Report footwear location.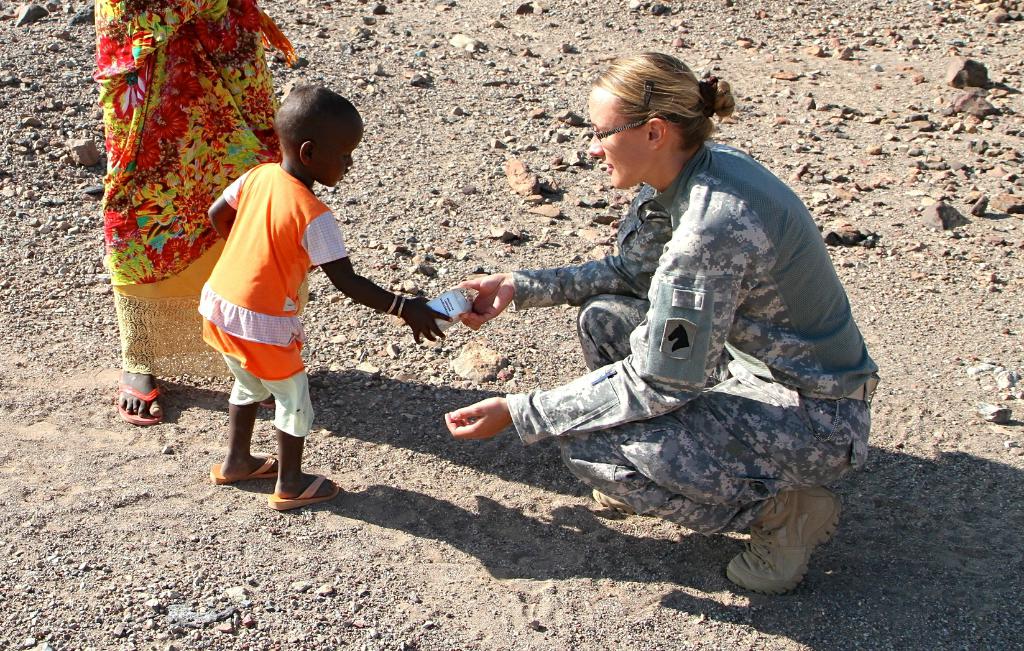
Report: {"x1": 727, "y1": 484, "x2": 843, "y2": 593}.
